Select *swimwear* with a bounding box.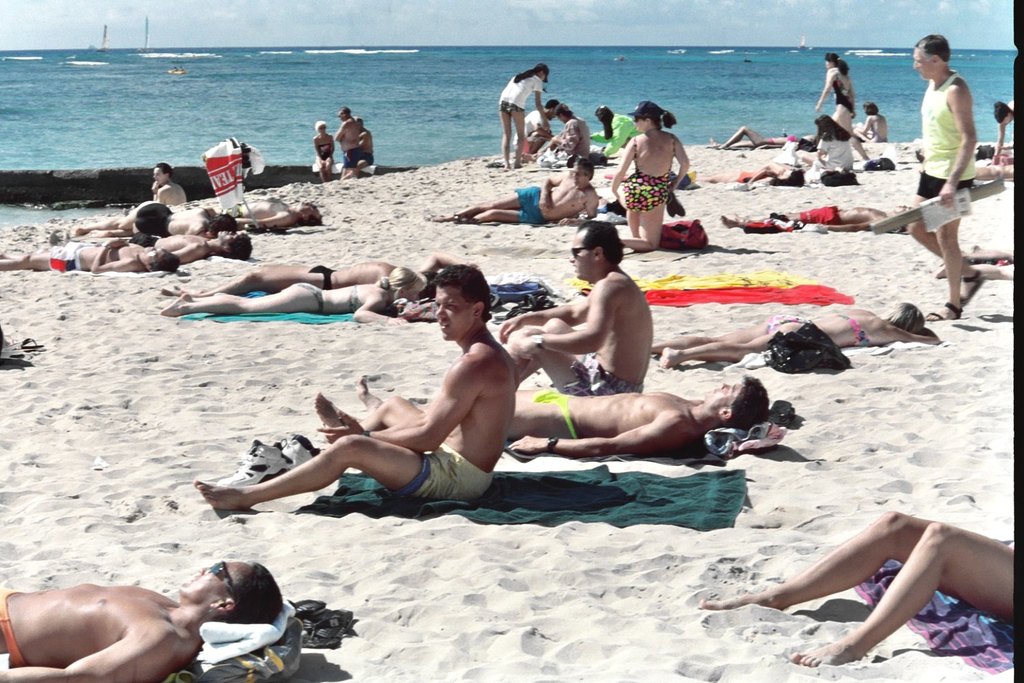
{"x1": 310, "y1": 254, "x2": 332, "y2": 283}.
